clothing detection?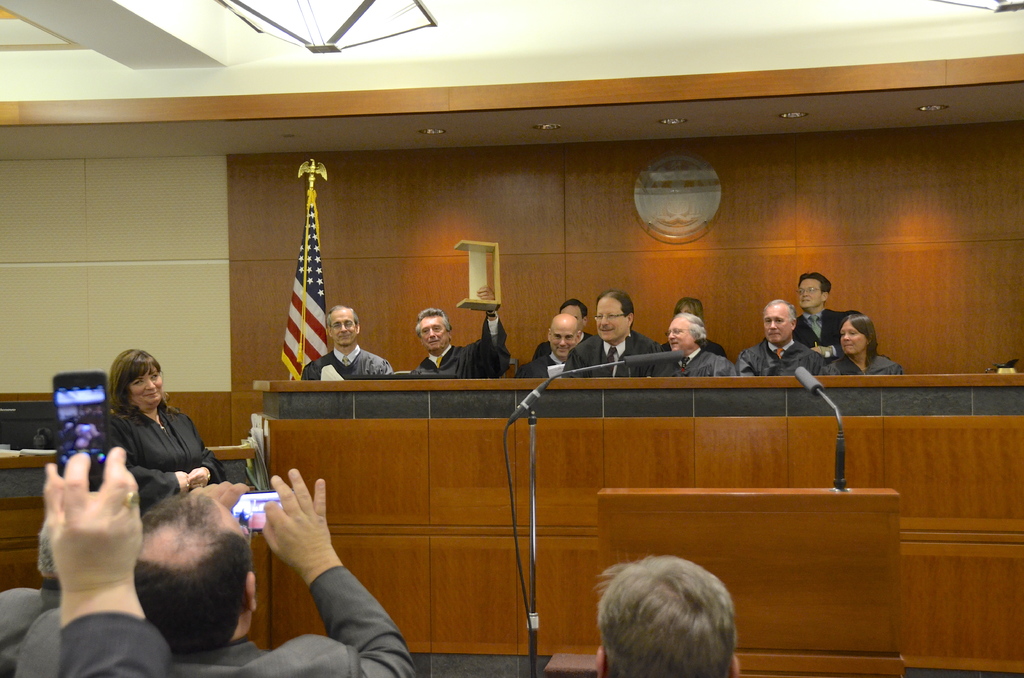
410,319,504,377
